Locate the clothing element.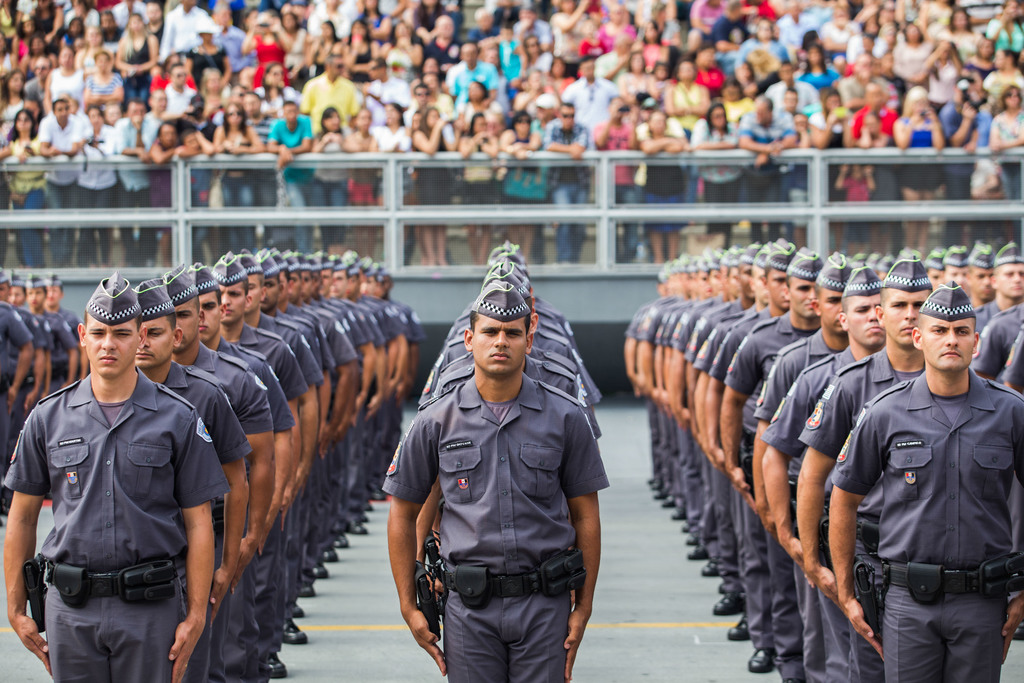
Element bbox: (x1=344, y1=304, x2=378, y2=338).
